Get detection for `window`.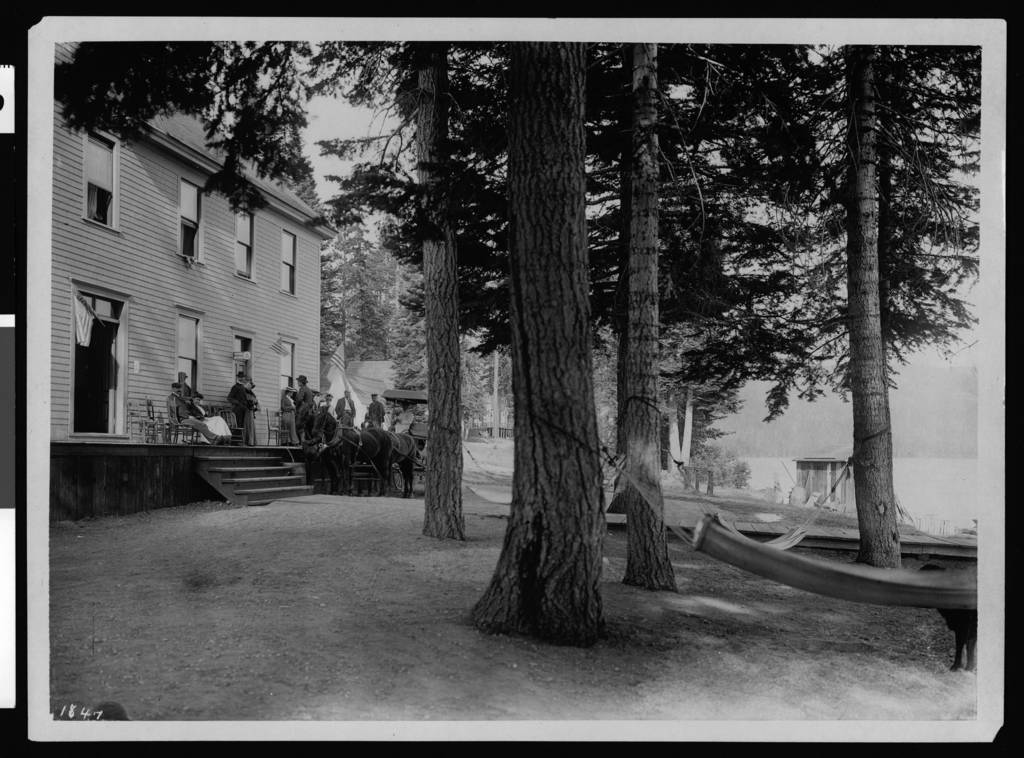
Detection: x1=280, y1=227, x2=296, y2=298.
